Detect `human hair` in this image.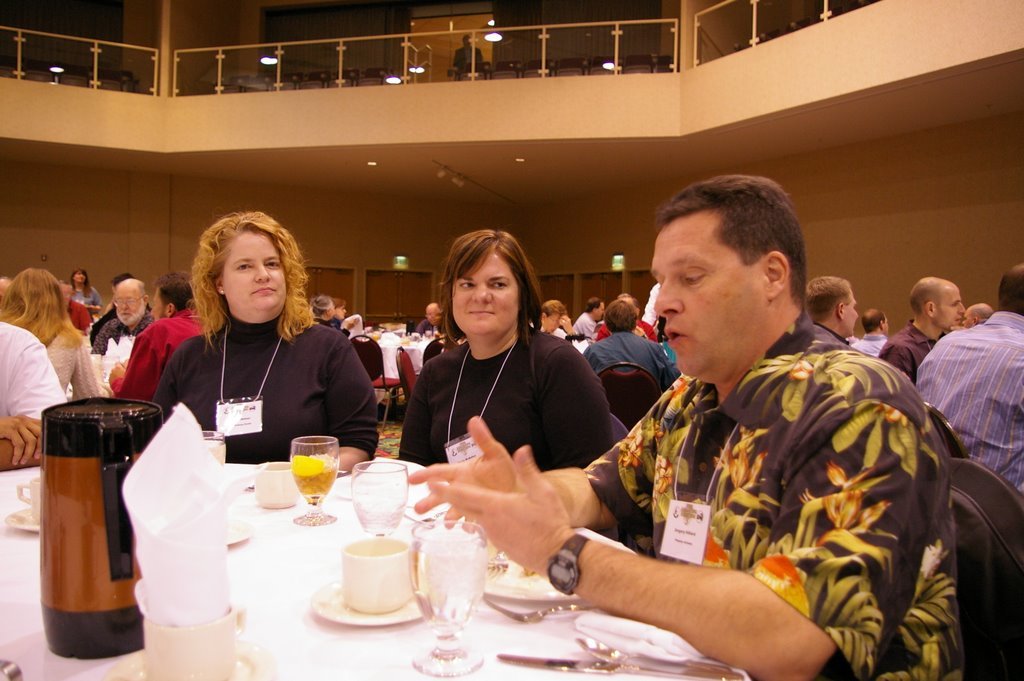
Detection: [998,266,1023,320].
